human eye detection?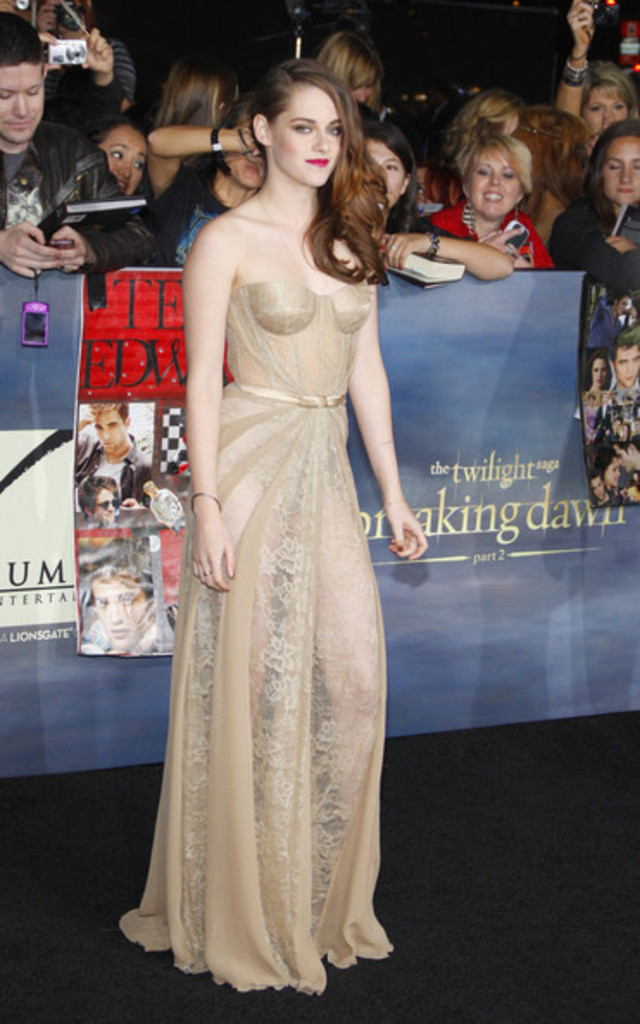
l=0, t=86, r=19, b=103
